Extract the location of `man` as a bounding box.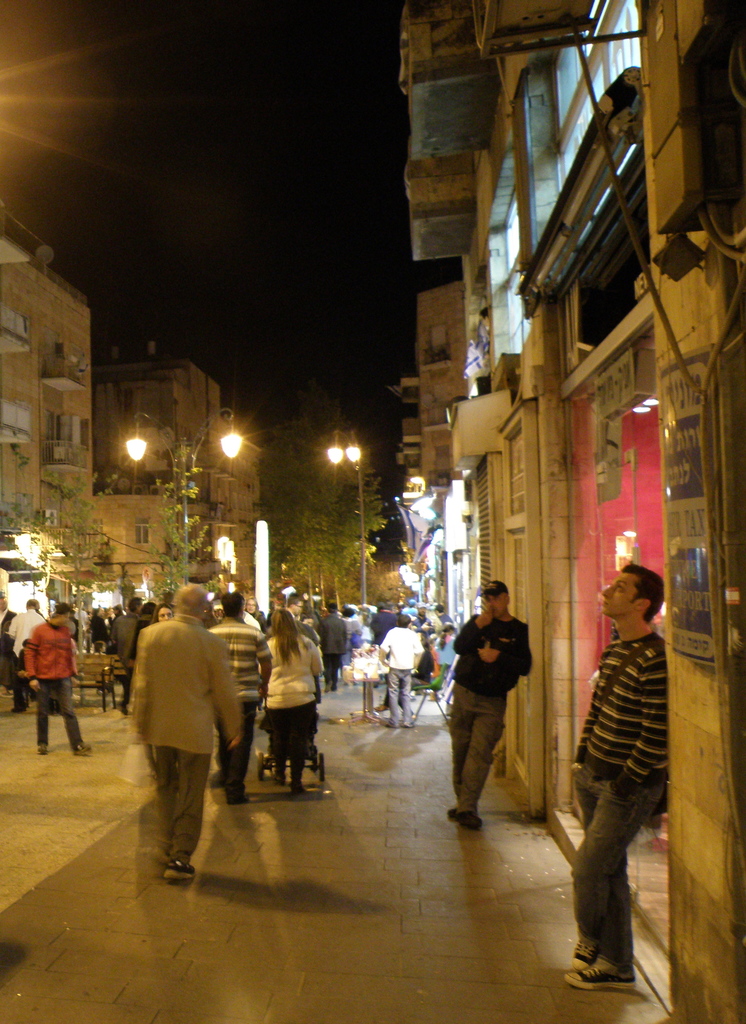
(112, 597, 142, 712).
